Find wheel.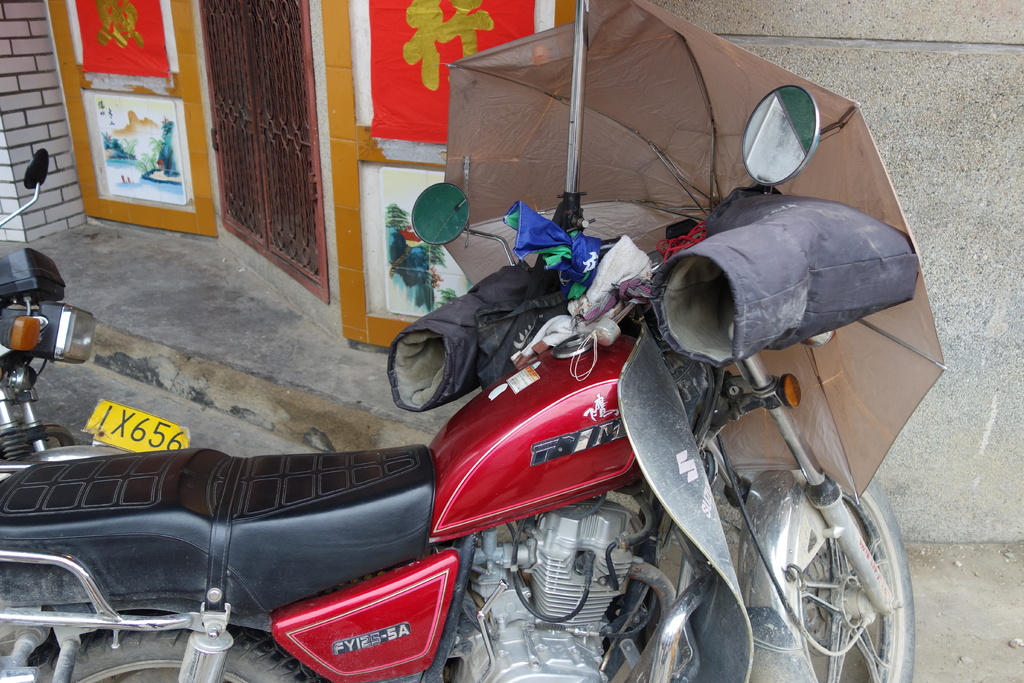
left=27, top=628, right=327, bottom=682.
